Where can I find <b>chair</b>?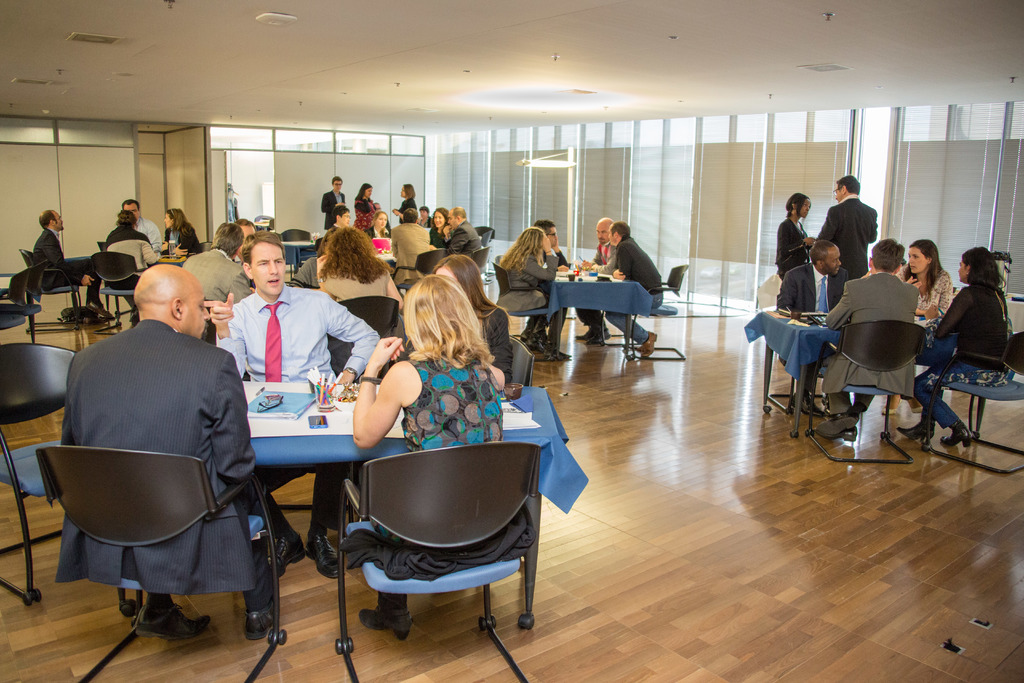
You can find it at 922,331,1023,477.
